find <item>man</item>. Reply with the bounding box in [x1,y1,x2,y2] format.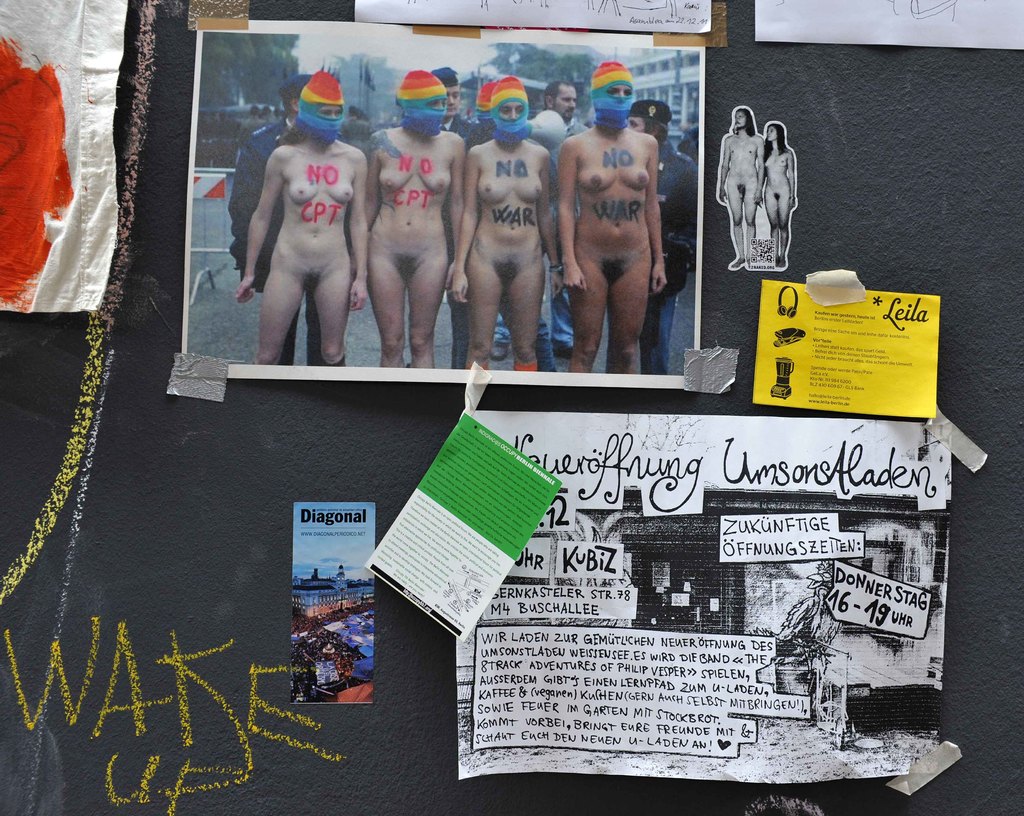
[623,98,700,380].
